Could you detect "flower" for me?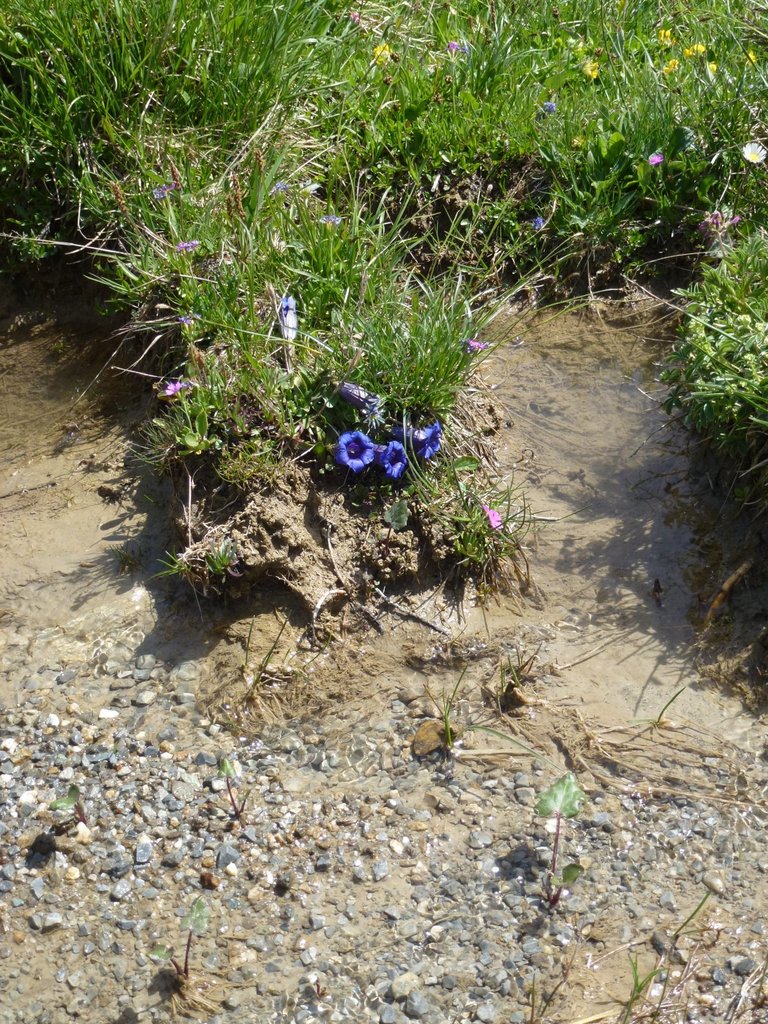
Detection result: [x1=471, y1=340, x2=487, y2=348].
